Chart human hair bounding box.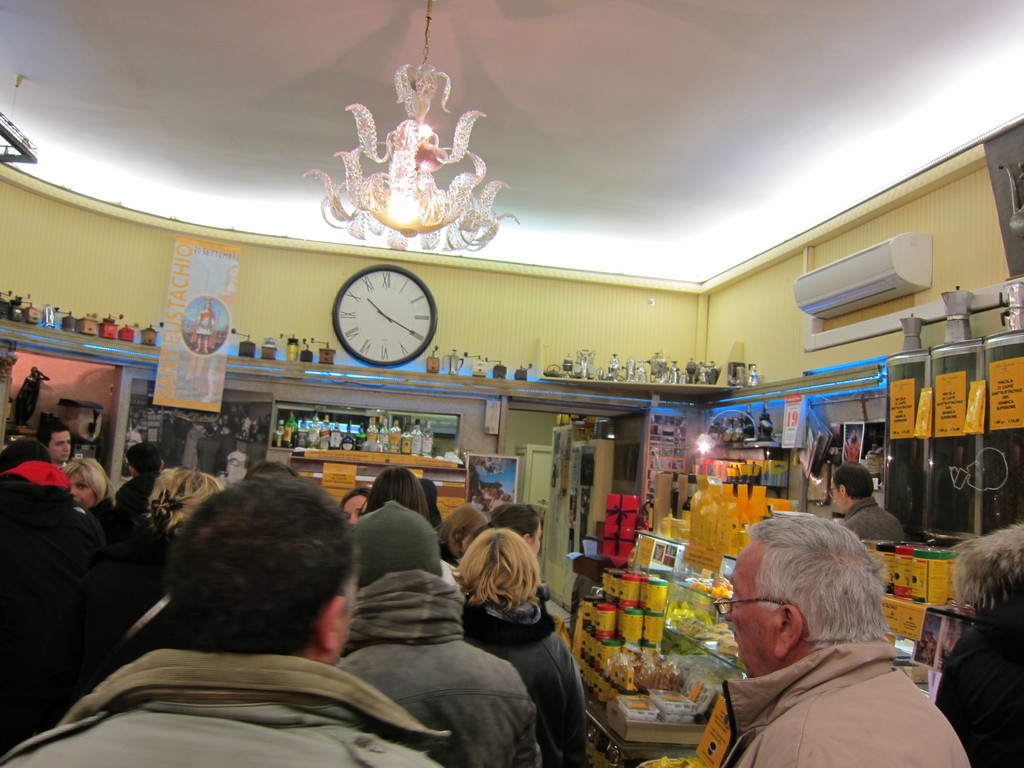
Charted: bbox(0, 439, 52, 466).
